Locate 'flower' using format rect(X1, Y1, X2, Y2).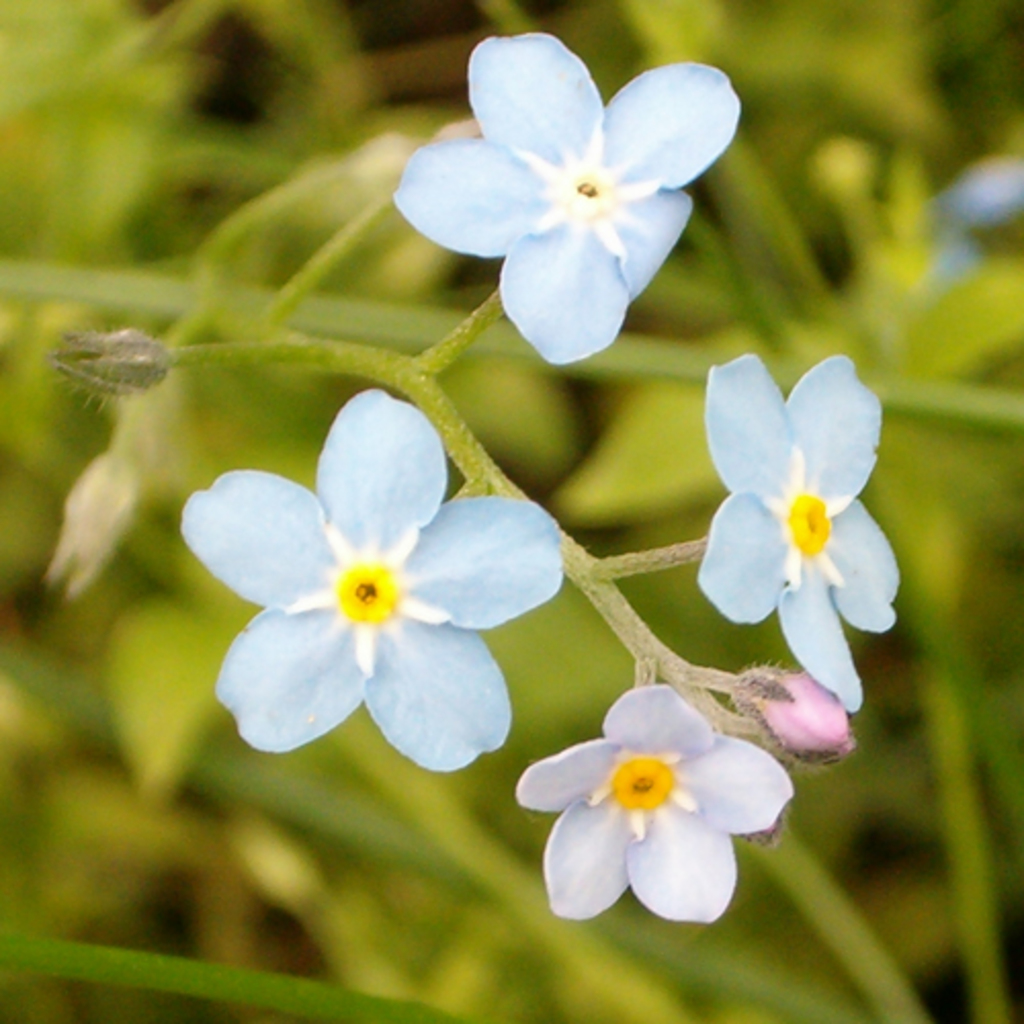
rect(690, 352, 915, 702).
